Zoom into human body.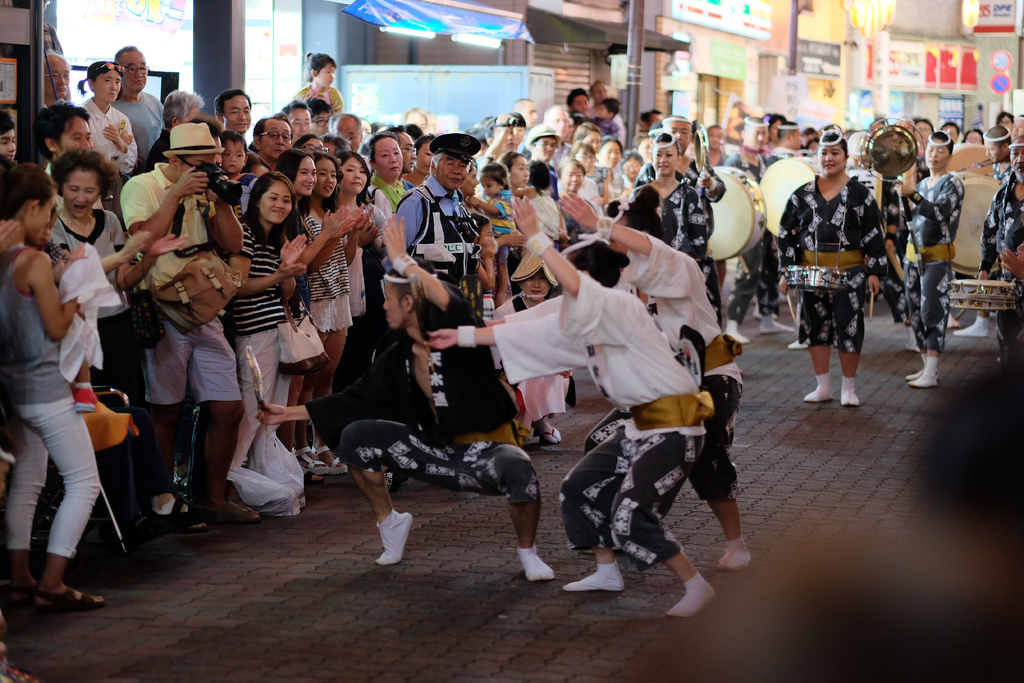
Zoom target: detection(43, 207, 152, 538).
